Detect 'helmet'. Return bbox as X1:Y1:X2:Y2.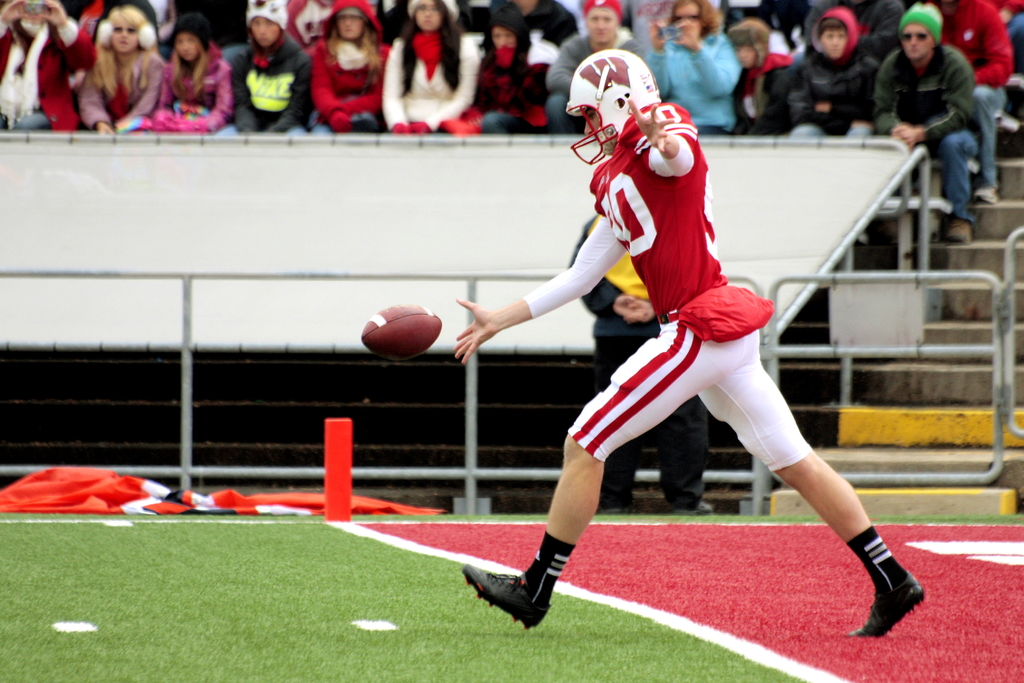
575:51:664:154.
